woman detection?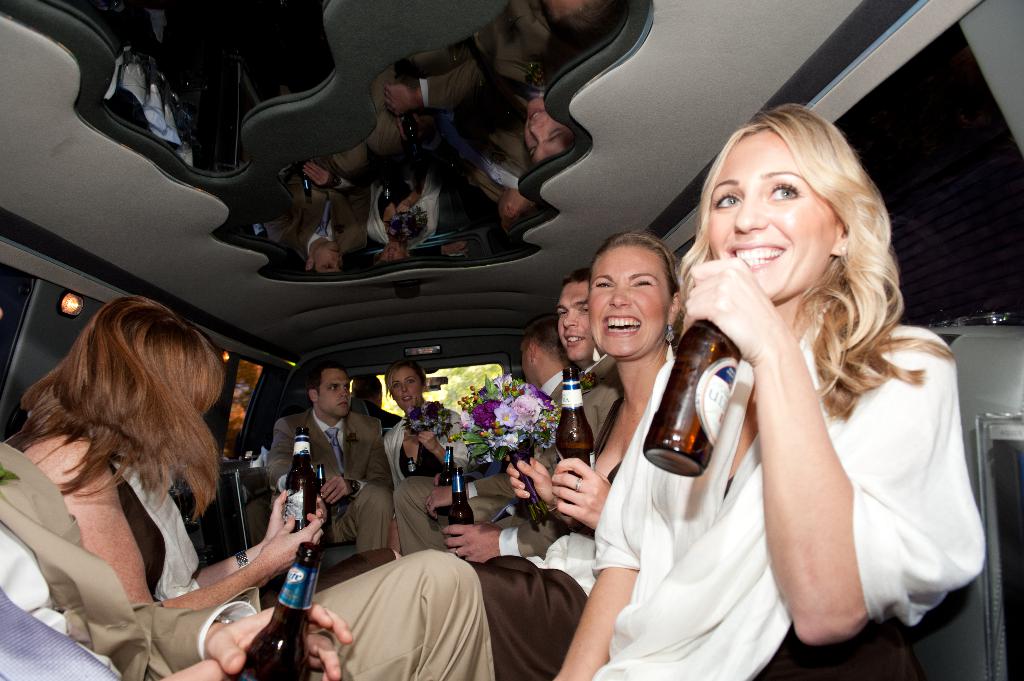
{"x1": 455, "y1": 238, "x2": 676, "y2": 680}
